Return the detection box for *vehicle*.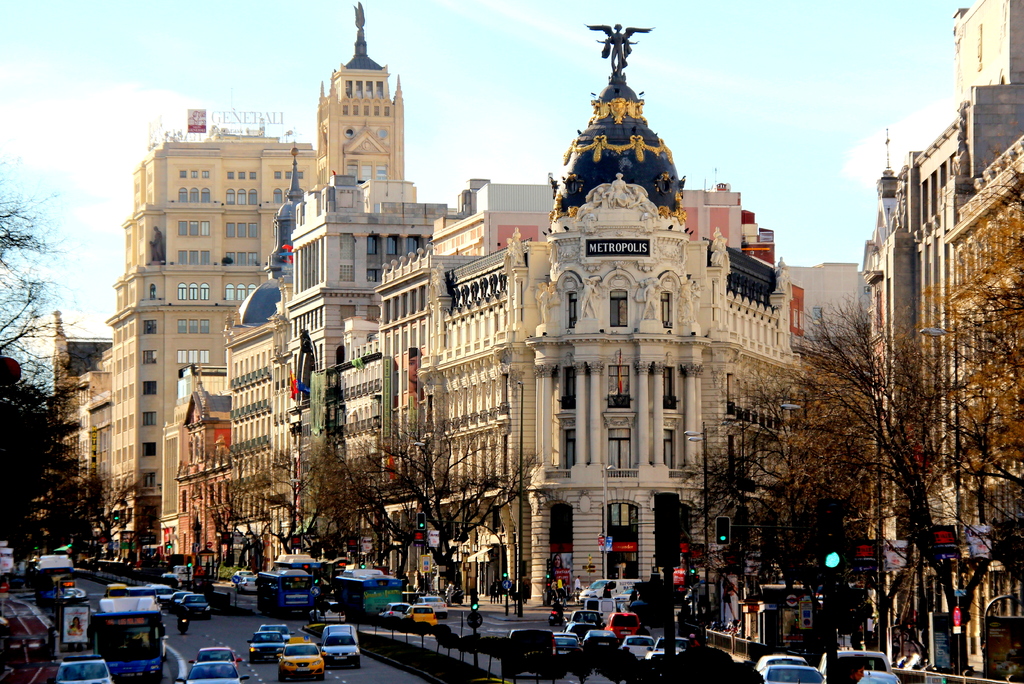
178:662:249:683.
